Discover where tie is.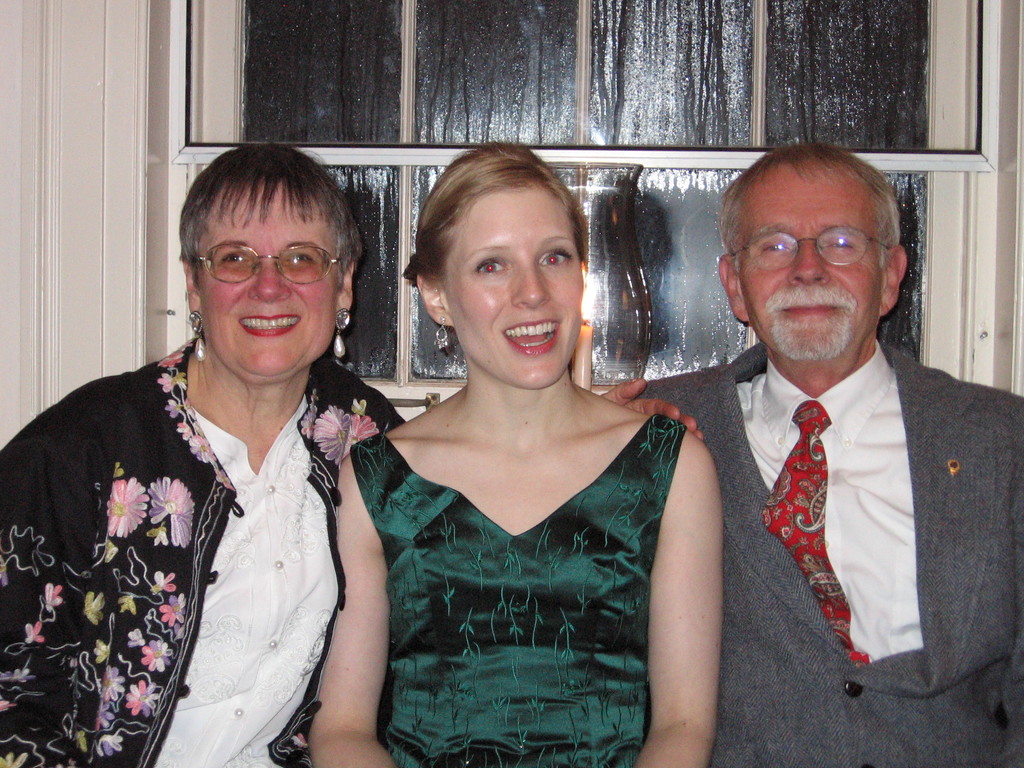
Discovered at [left=765, top=398, right=872, bottom=668].
